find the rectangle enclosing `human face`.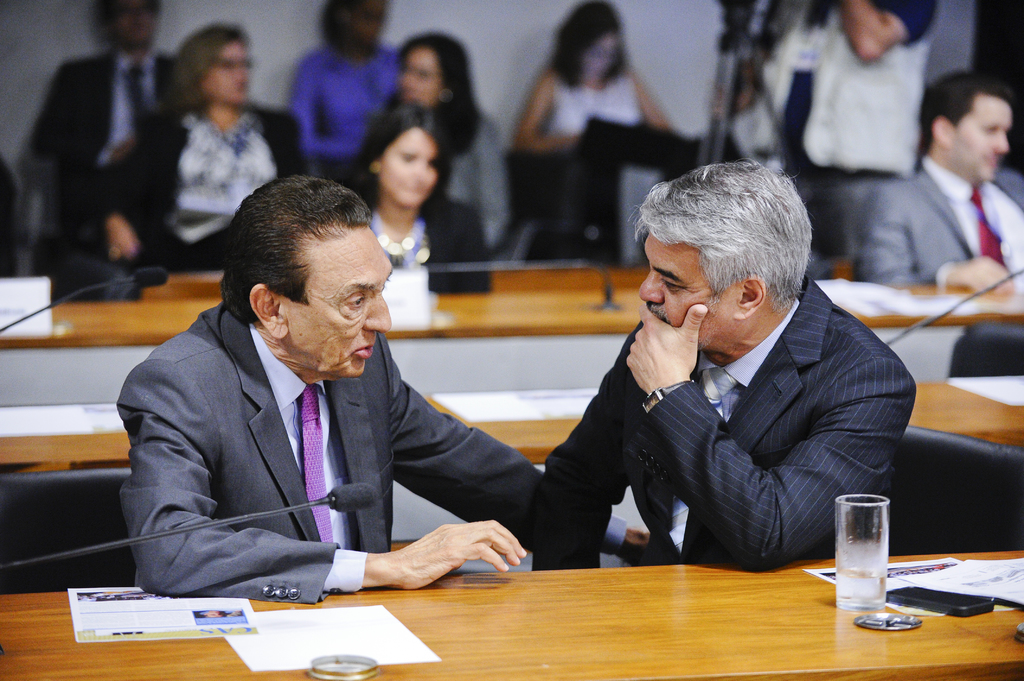
287 225 394 378.
